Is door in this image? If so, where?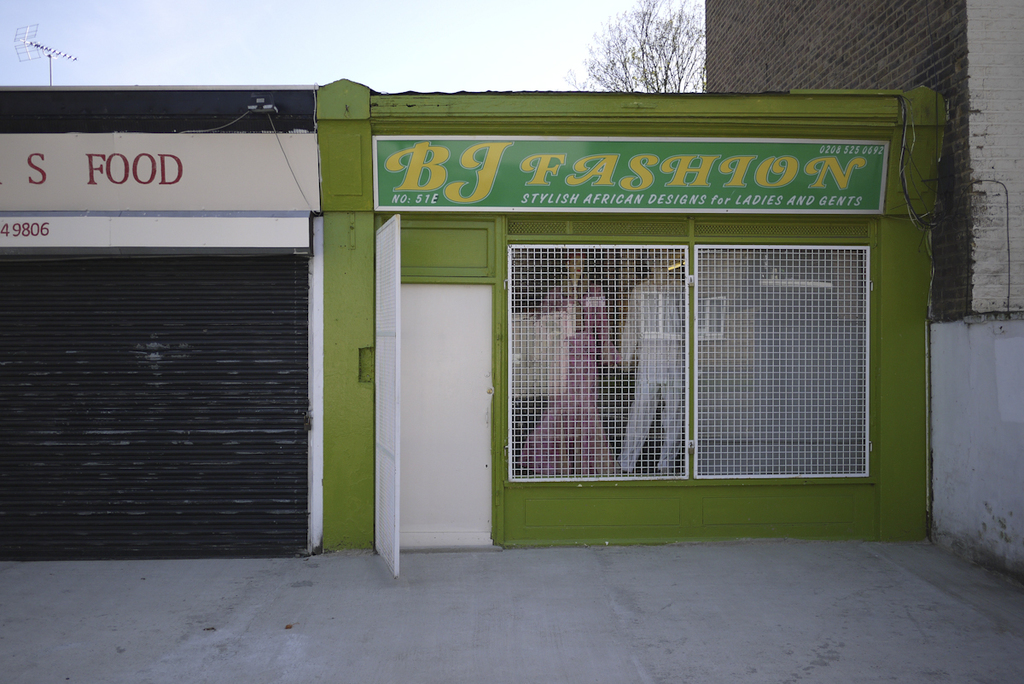
Yes, at bbox(370, 219, 399, 577).
